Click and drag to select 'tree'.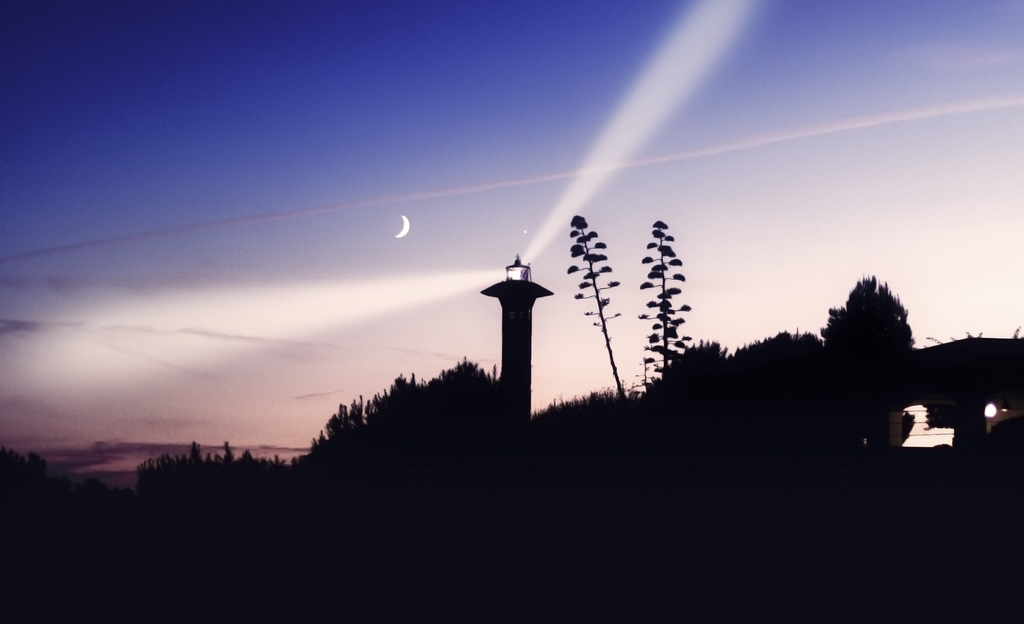
Selection: box(559, 208, 689, 432).
